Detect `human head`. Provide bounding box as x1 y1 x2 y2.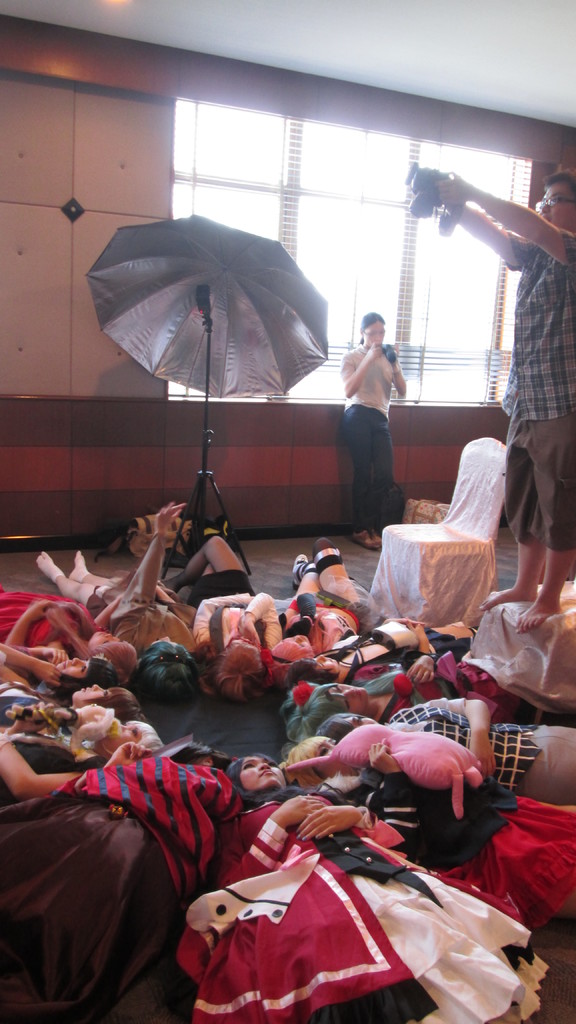
170 743 220 767.
